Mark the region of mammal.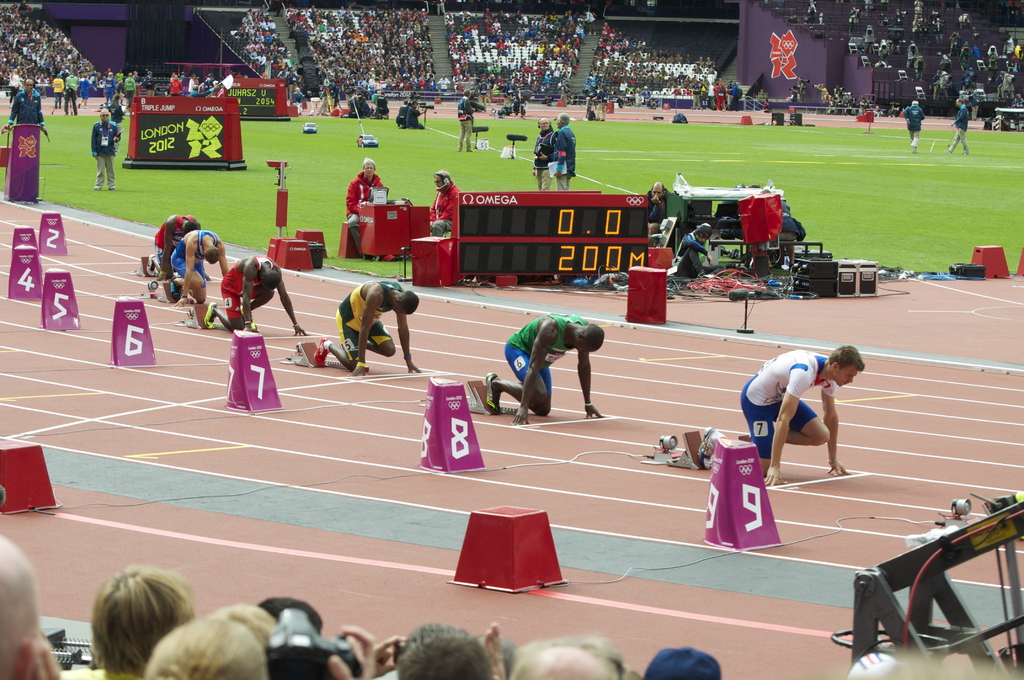
Region: bbox=[1000, 32, 1016, 62].
